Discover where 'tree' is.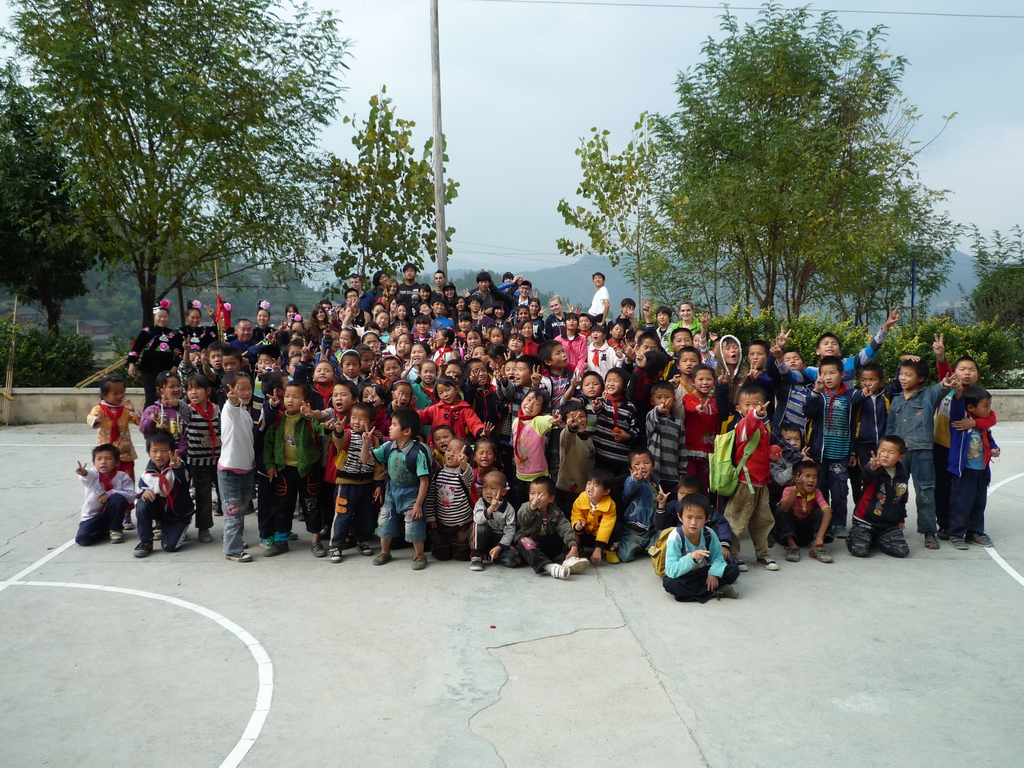
Discovered at [left=600, top=33, right=975, bottom=374].
